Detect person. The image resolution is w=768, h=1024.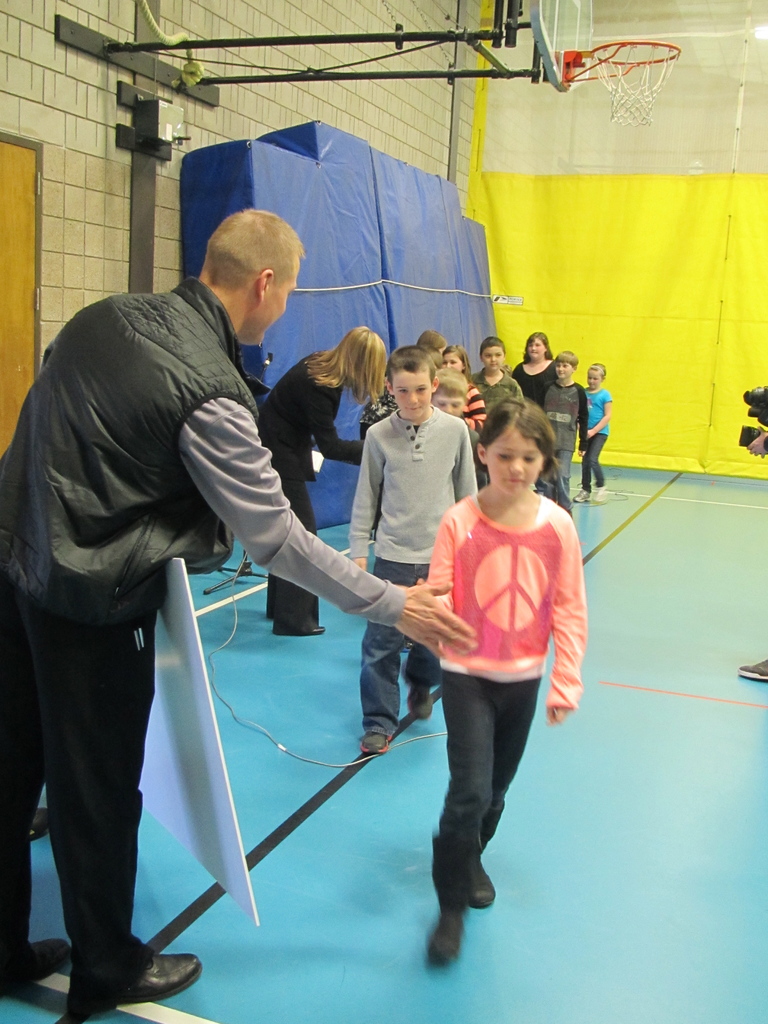
[x1=740, y1=420, x2=767, y2=683].
